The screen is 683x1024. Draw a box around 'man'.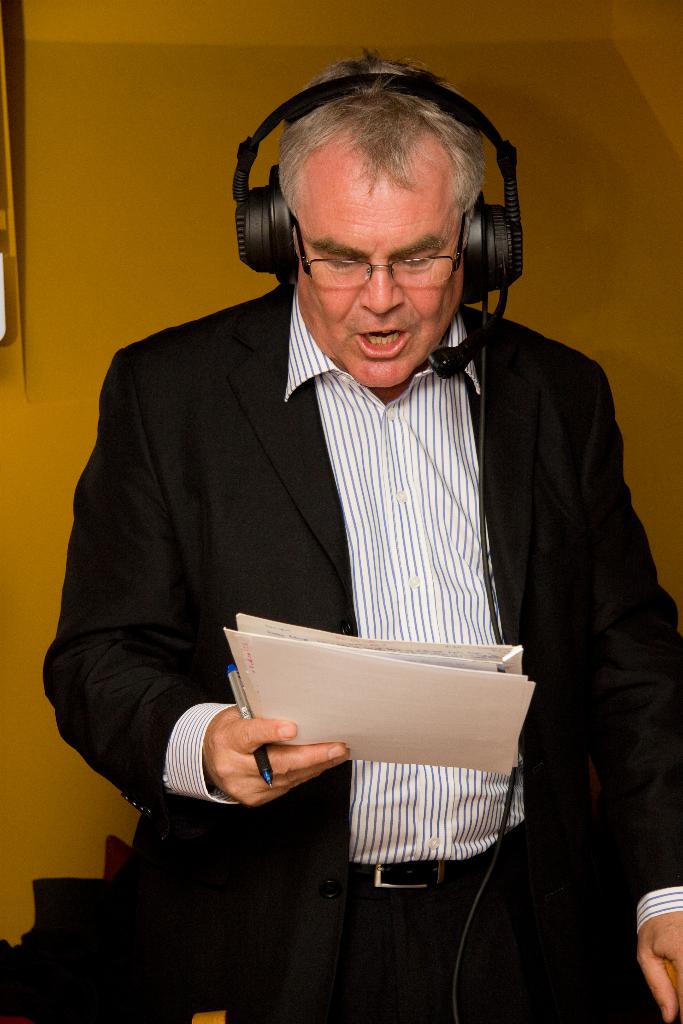
[0, 47, 682, 1023].
